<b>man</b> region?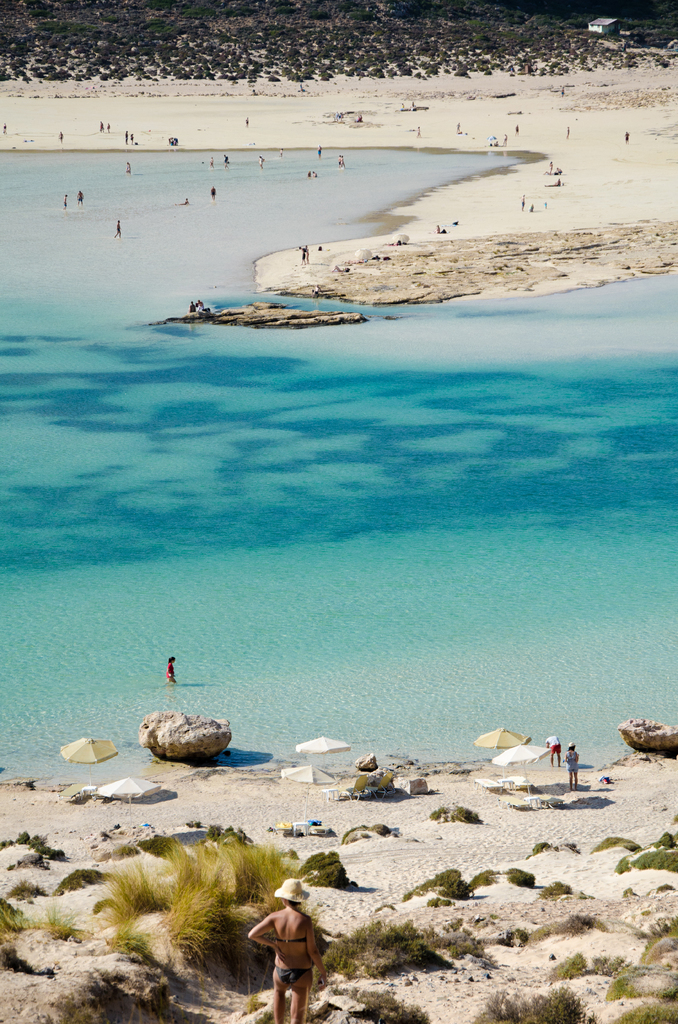
[115,217,122,237]
